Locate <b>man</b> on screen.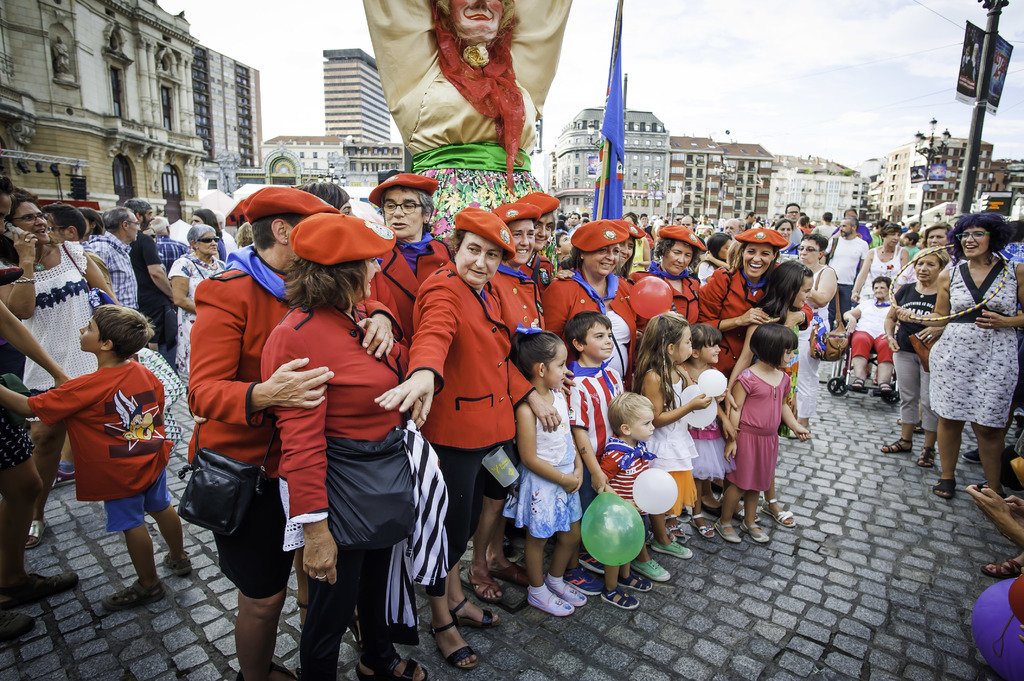
On screen at x1=90, y1=205, x2=138, y2=316.
